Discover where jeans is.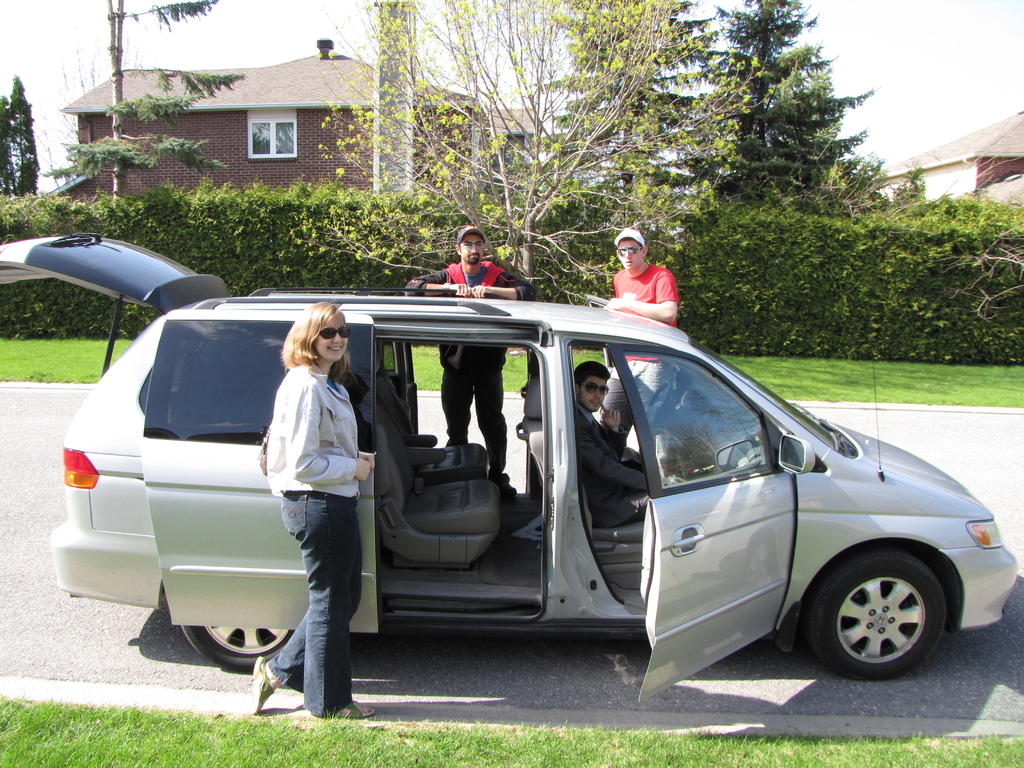
Discovered at x1=268, y1=490, x2=364, y2=717.
